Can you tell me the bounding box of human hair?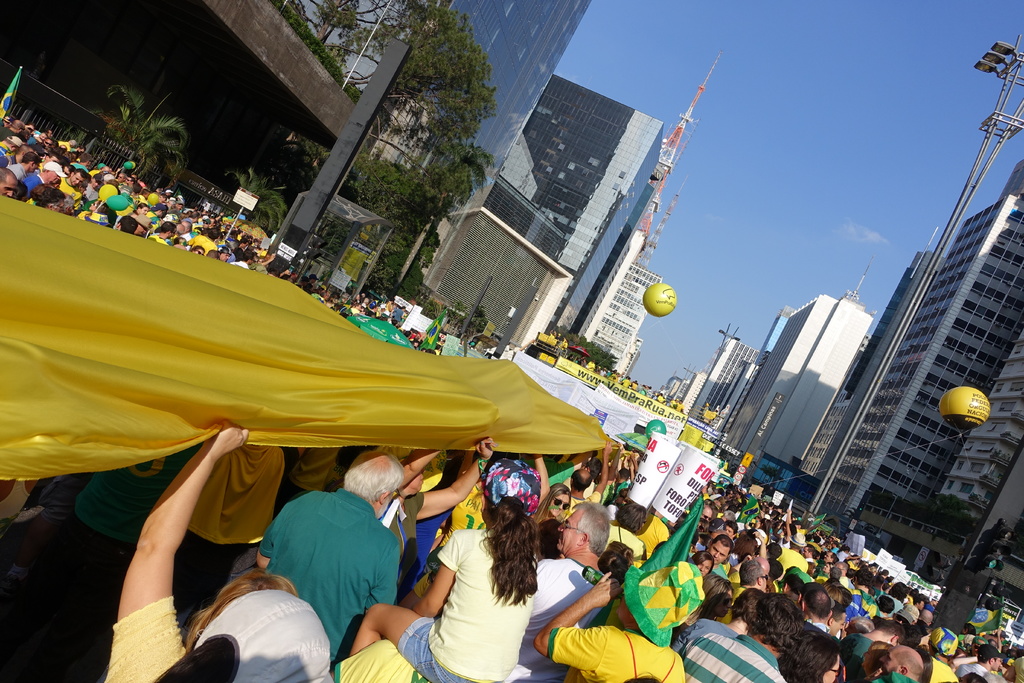
detection(776, 630, 840, 682).
